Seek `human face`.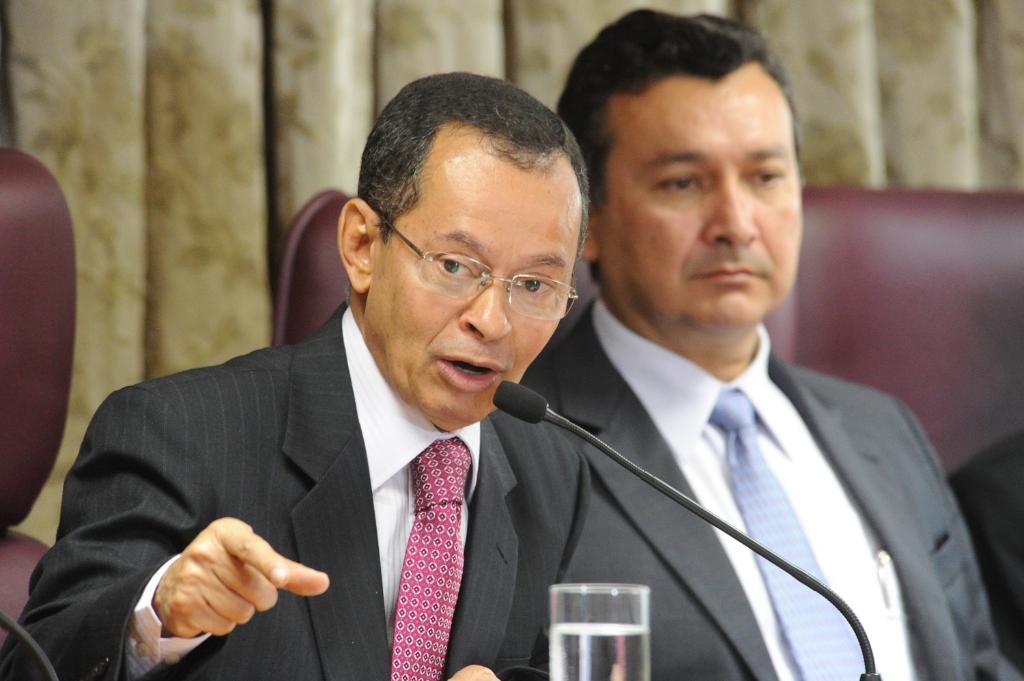
x1=380 y1=135 x2=584 y2=428.
